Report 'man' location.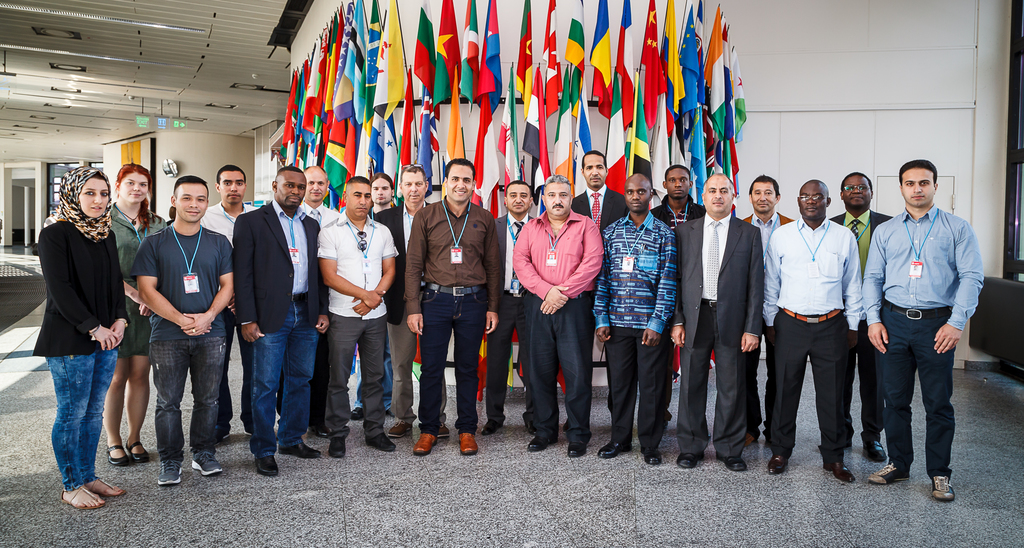
Report: select_region(762, 177, 870, 480).
